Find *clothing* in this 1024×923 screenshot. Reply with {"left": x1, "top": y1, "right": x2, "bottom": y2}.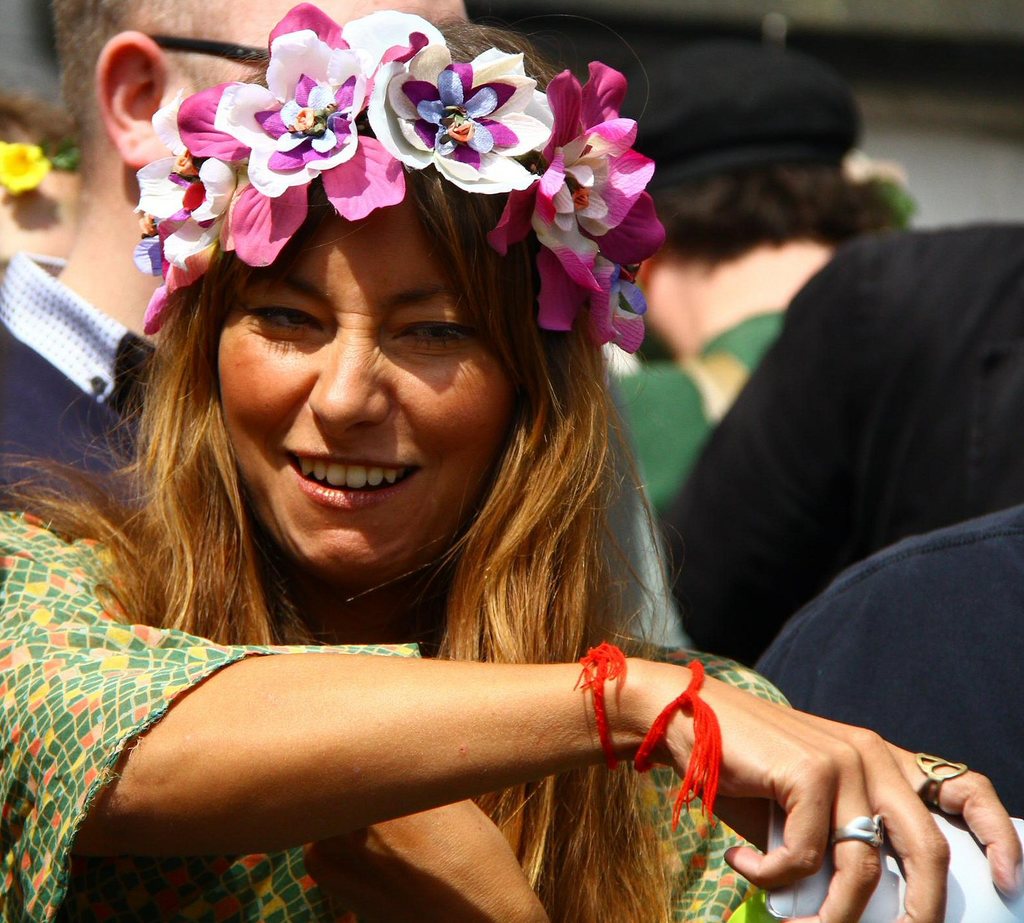
{"left": 660, "top": 215, "right": 1023, "bottom": 670}.
